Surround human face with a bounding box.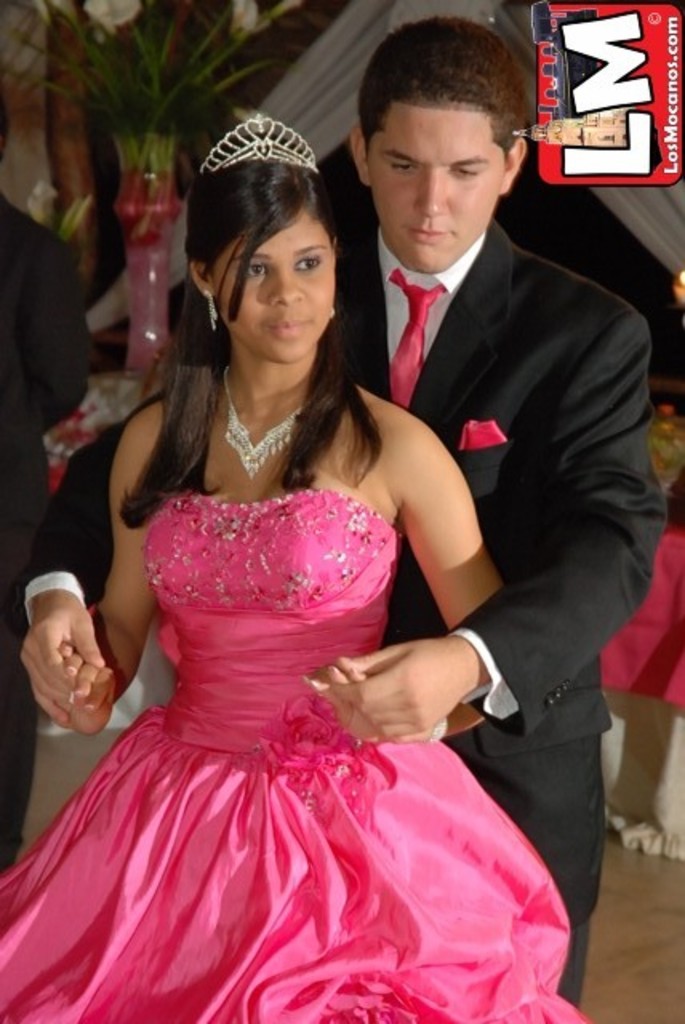
(373, 112, 506, 264).
